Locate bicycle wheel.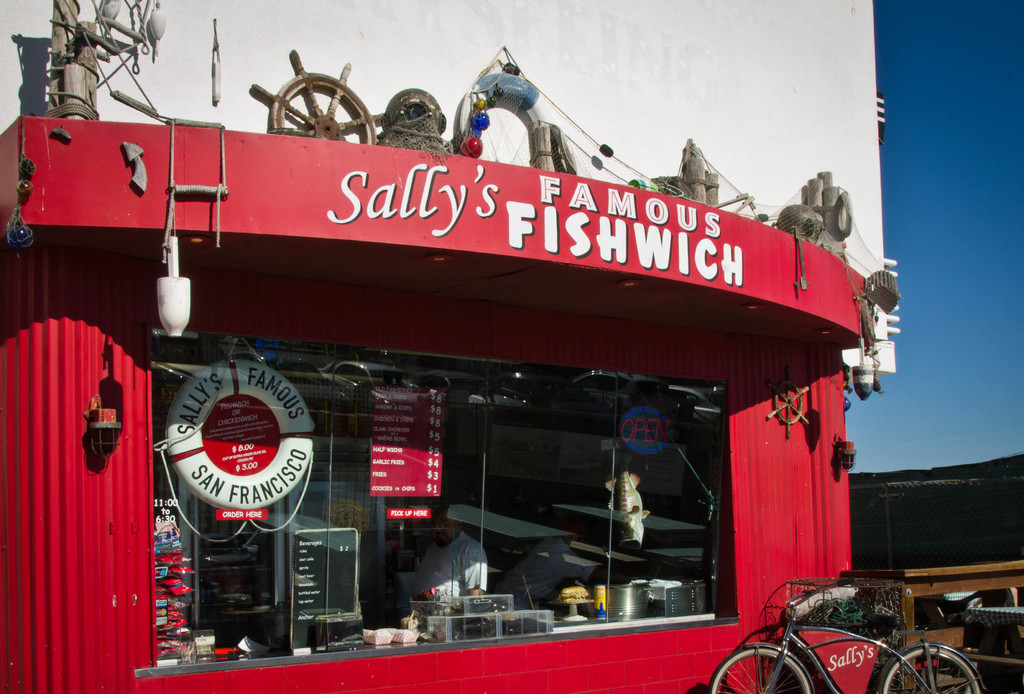
Bounding box: l=712, t=649, r=813, b=693.
